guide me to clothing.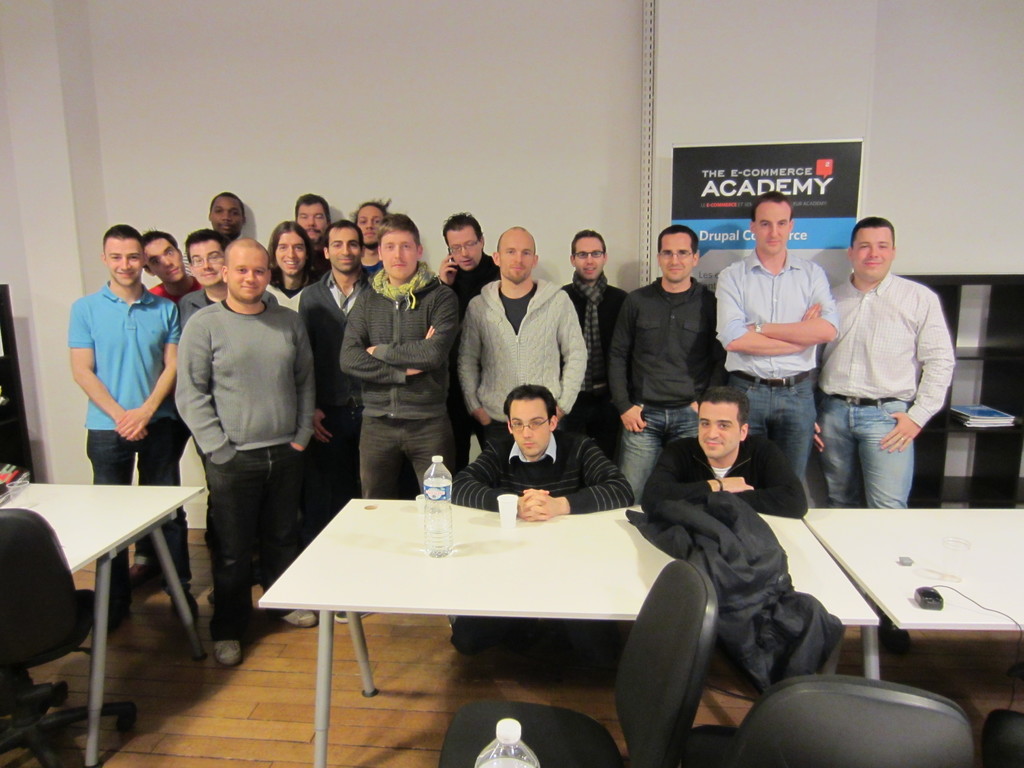
Guidance: x1=454 y1=276 x2=582 y2=461.
